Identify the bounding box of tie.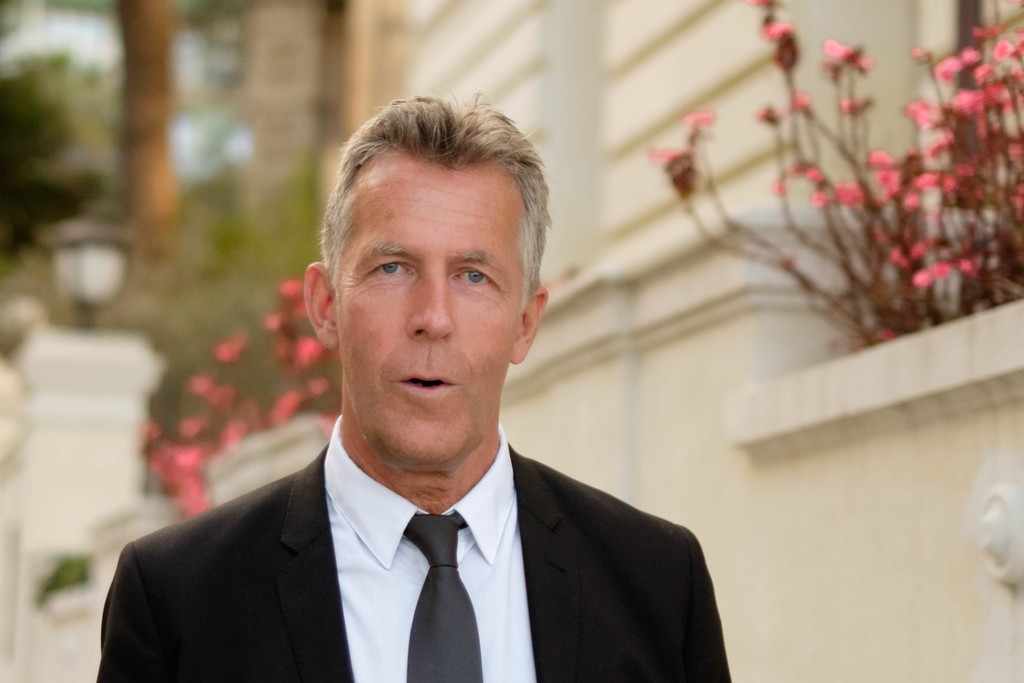
(404,511,481,682).
